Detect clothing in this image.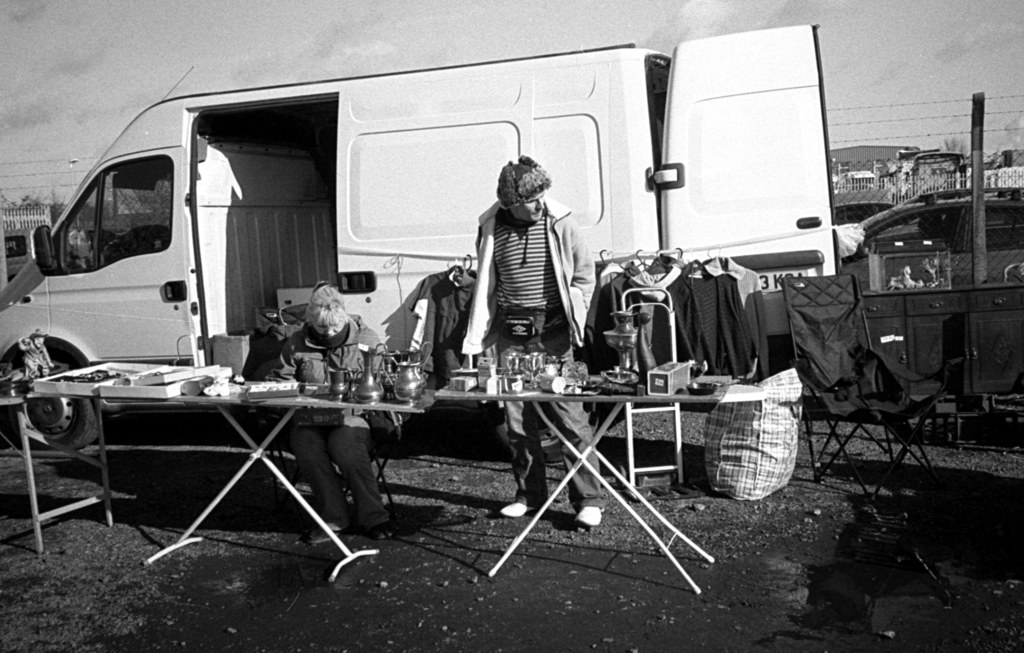
Detection: bbox(408, 265, 476, 391).
